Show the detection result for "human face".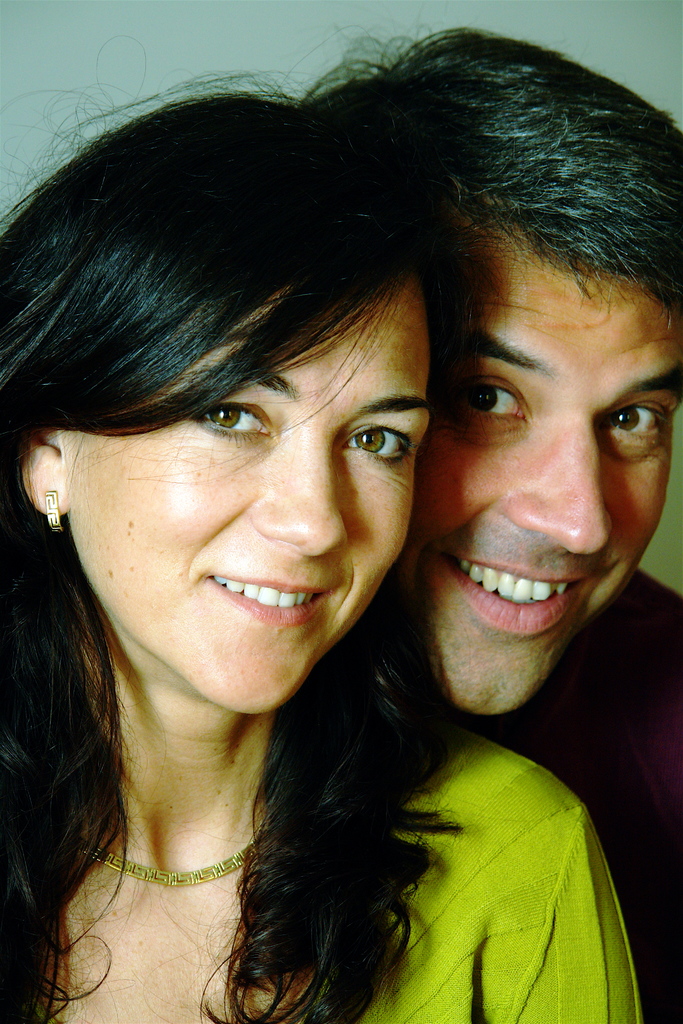
BBox(383, 189, 682, 712).
